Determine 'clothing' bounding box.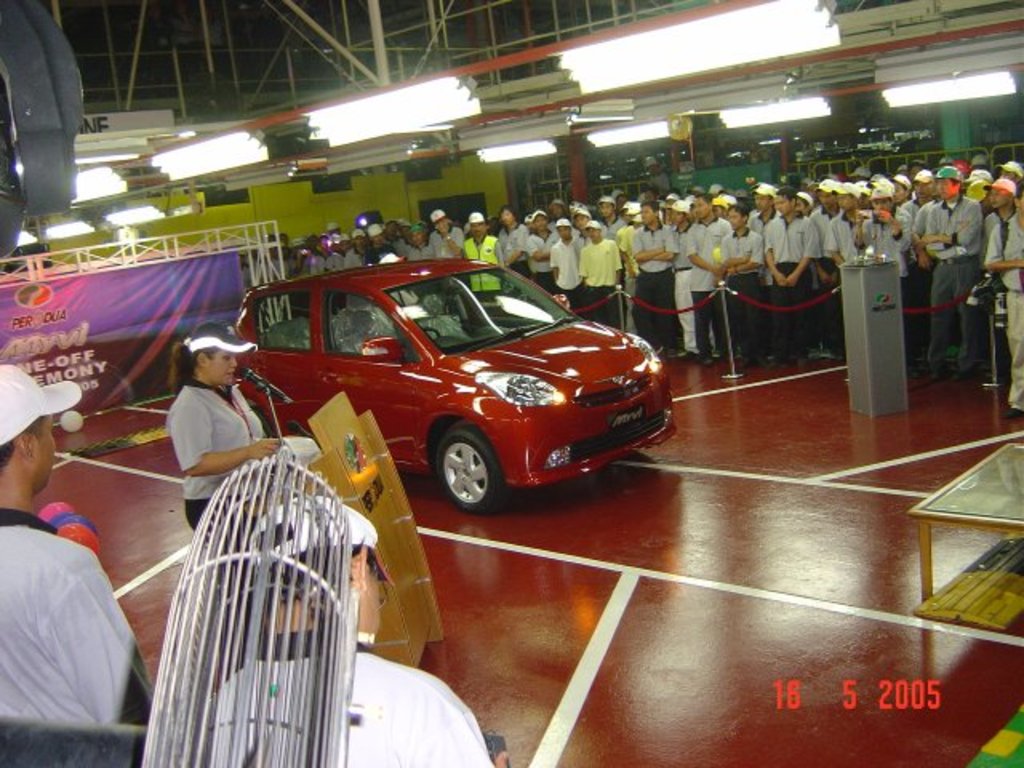
Determined: BBox(894, 198, 923, 237).
